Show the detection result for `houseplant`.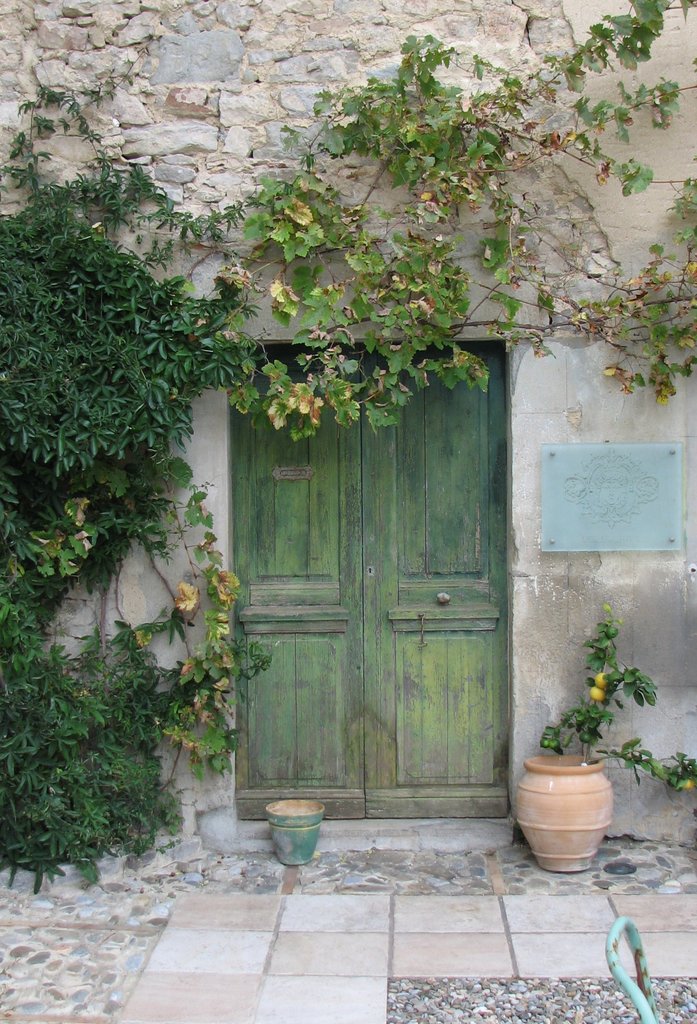
[x1=507, y1=621, x2=696, y2=874].
